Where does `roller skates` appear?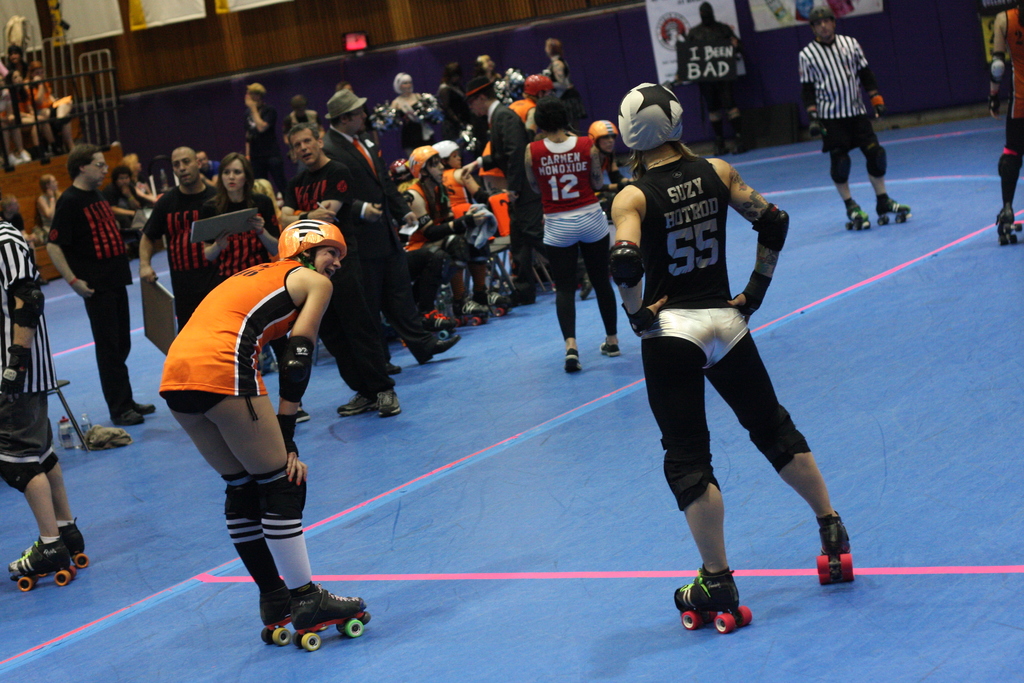
Appears at 845:200:873:233.
